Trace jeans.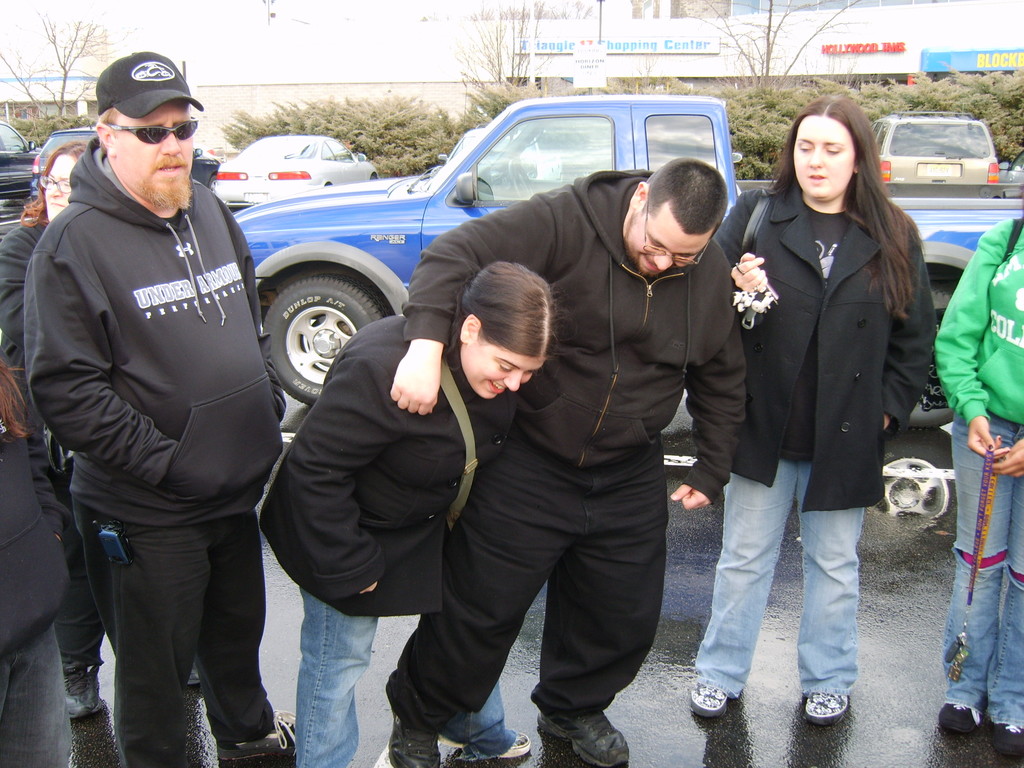
Traced to rect(298, 586, 380, 767).
